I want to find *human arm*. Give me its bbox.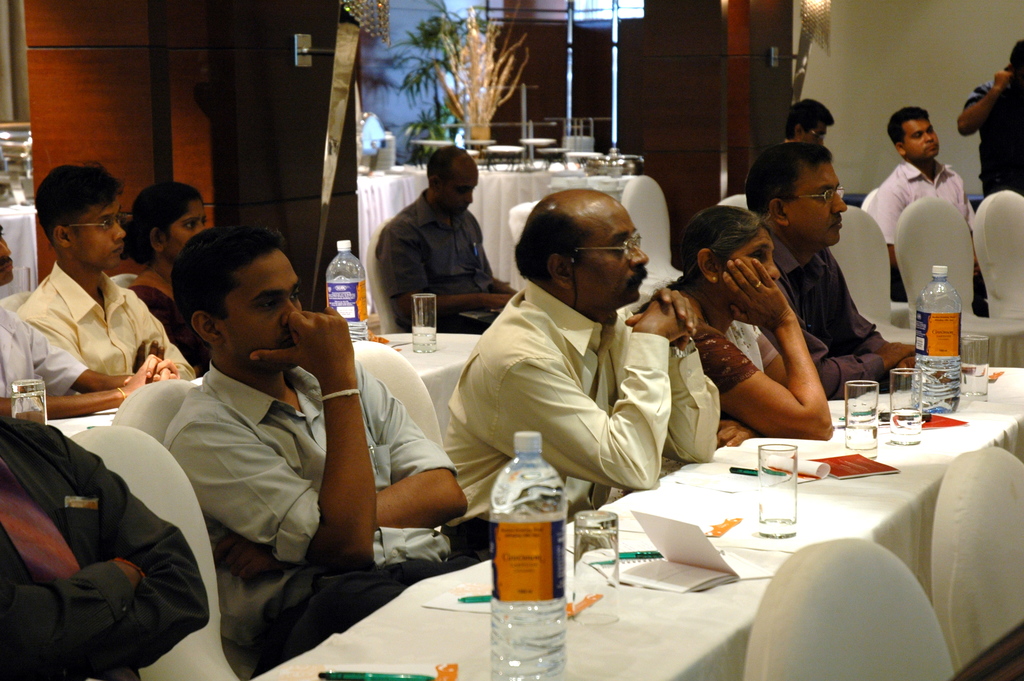
0:355:179:420.
